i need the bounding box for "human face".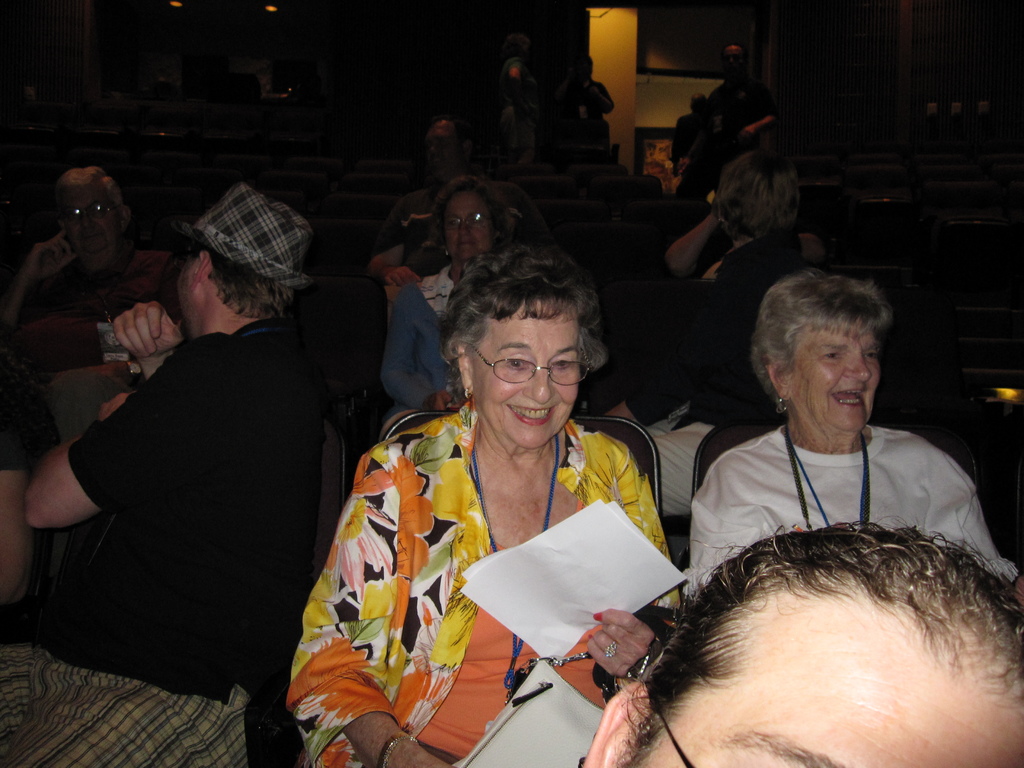
Here it is: bbox=(661, 628, 1023, 767).
